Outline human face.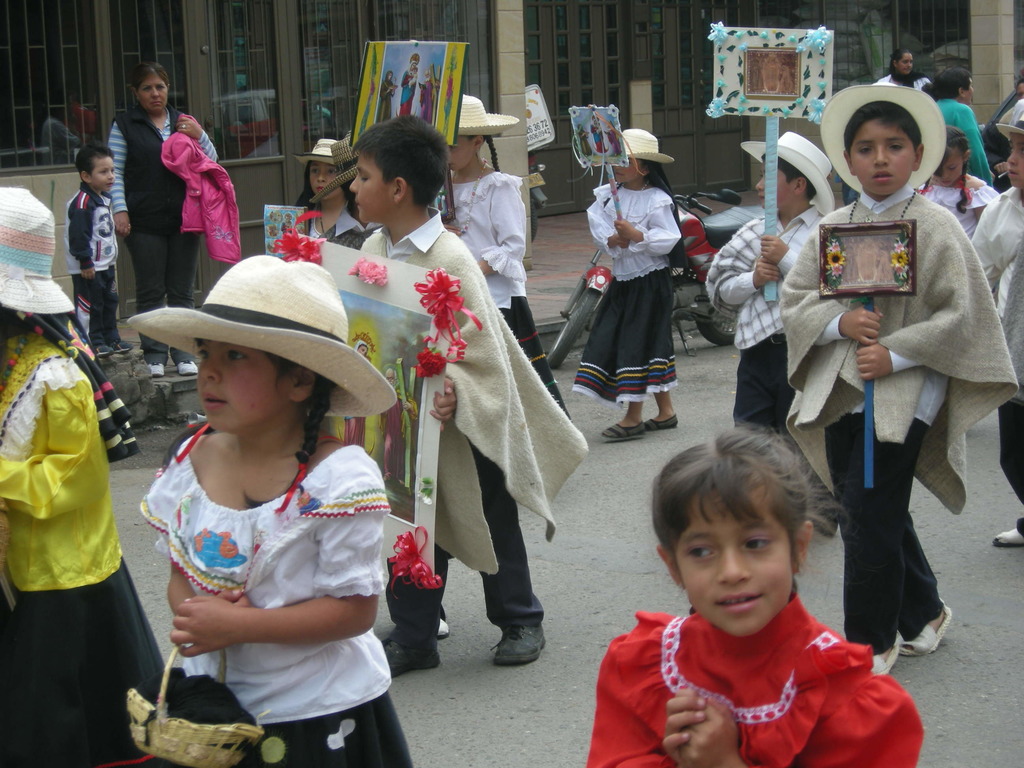
Outline: box=[850, 118, 916, 197].
